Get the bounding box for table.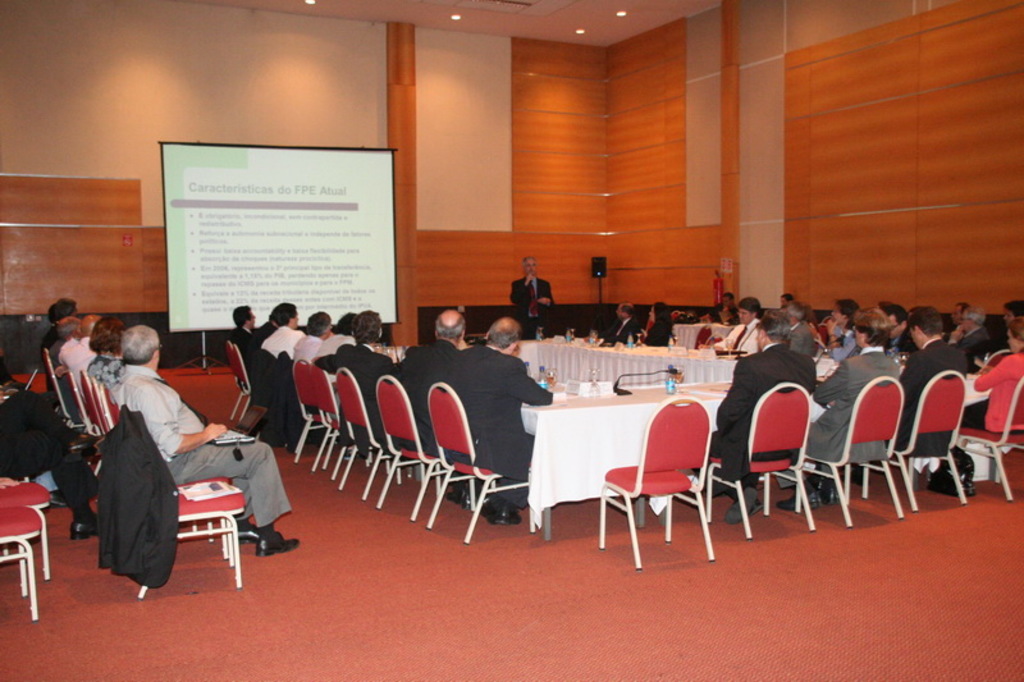
378,320,844,536.
